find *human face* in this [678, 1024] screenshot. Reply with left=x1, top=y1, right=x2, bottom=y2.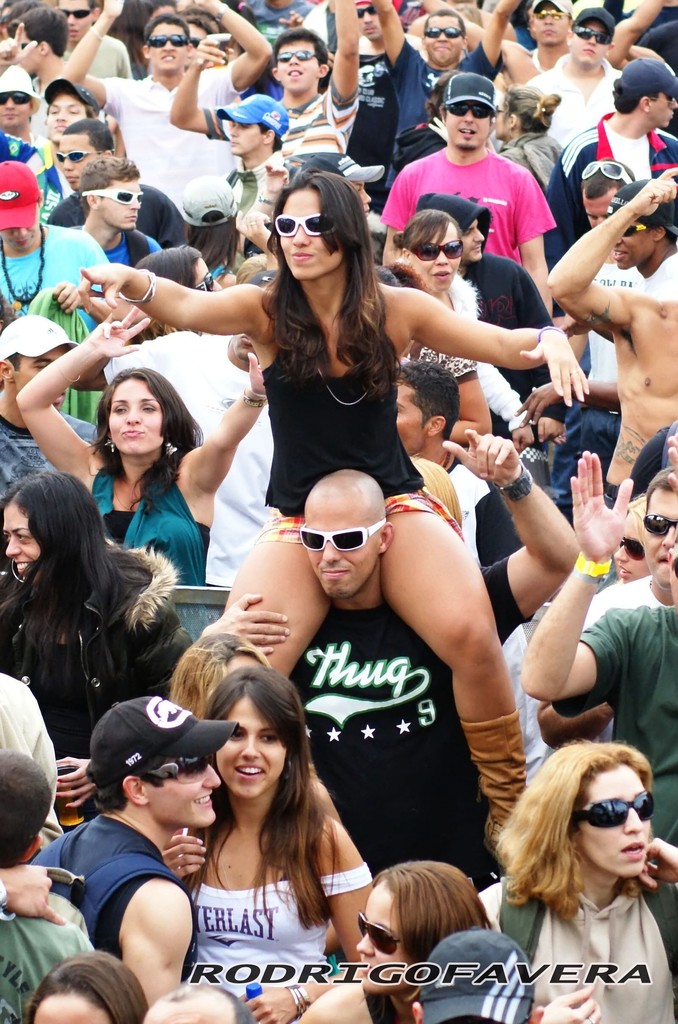
left=6, top=344, right=70, bottom=412.
